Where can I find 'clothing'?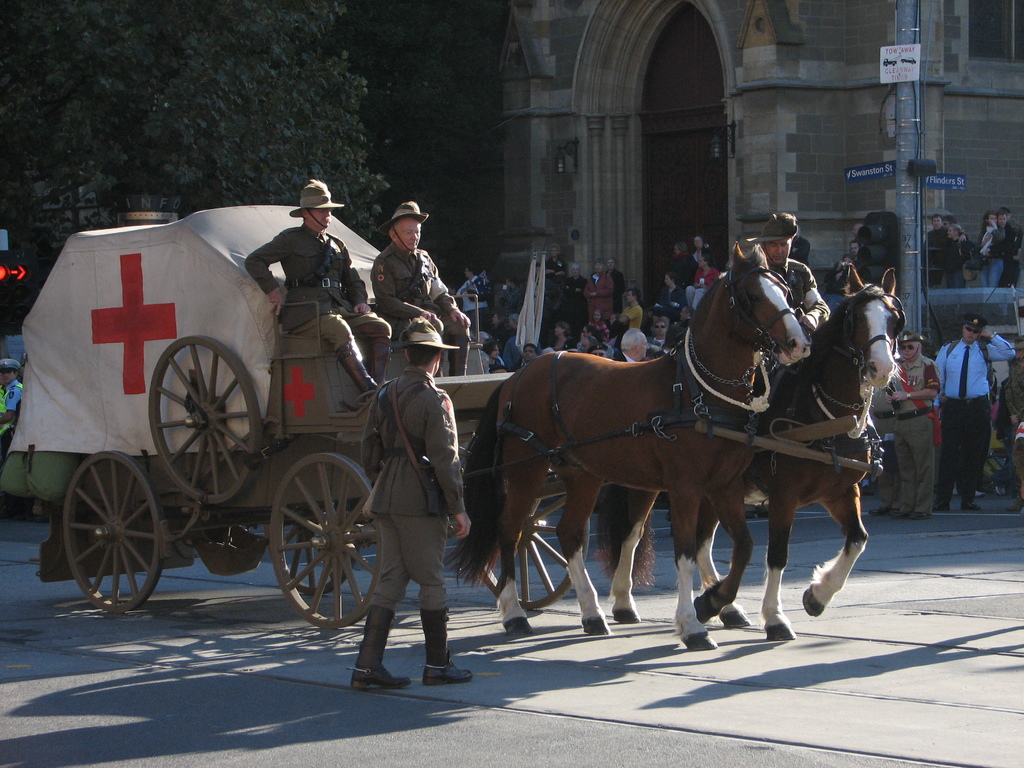
You can find it at [2,383,29,437].
